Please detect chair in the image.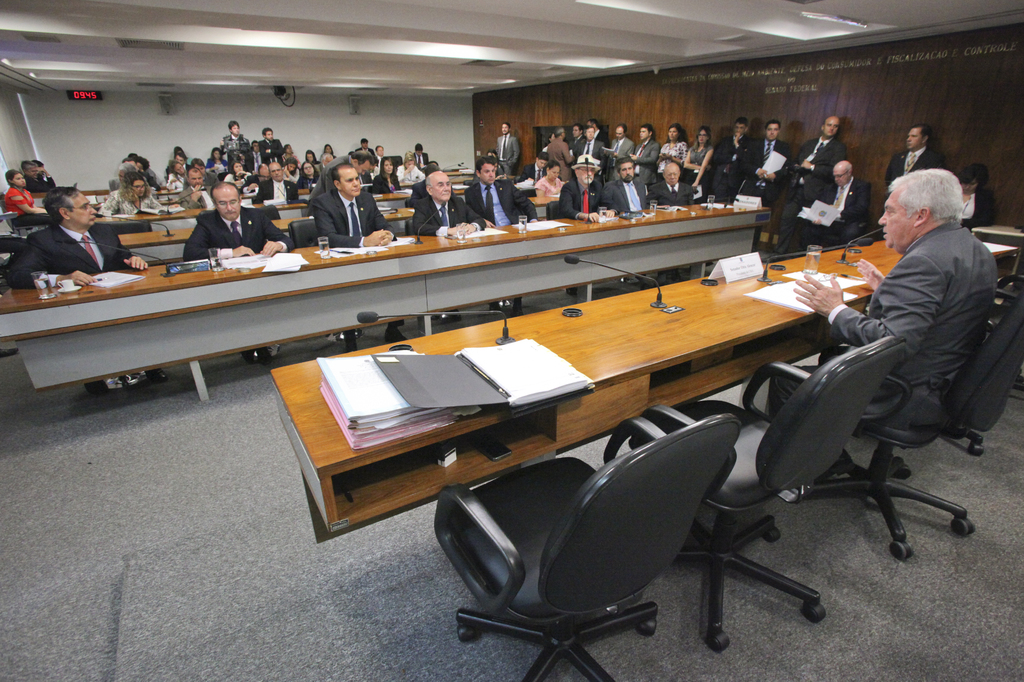
pyautogui.locateOnScreen(604, 337, 902, 649).
